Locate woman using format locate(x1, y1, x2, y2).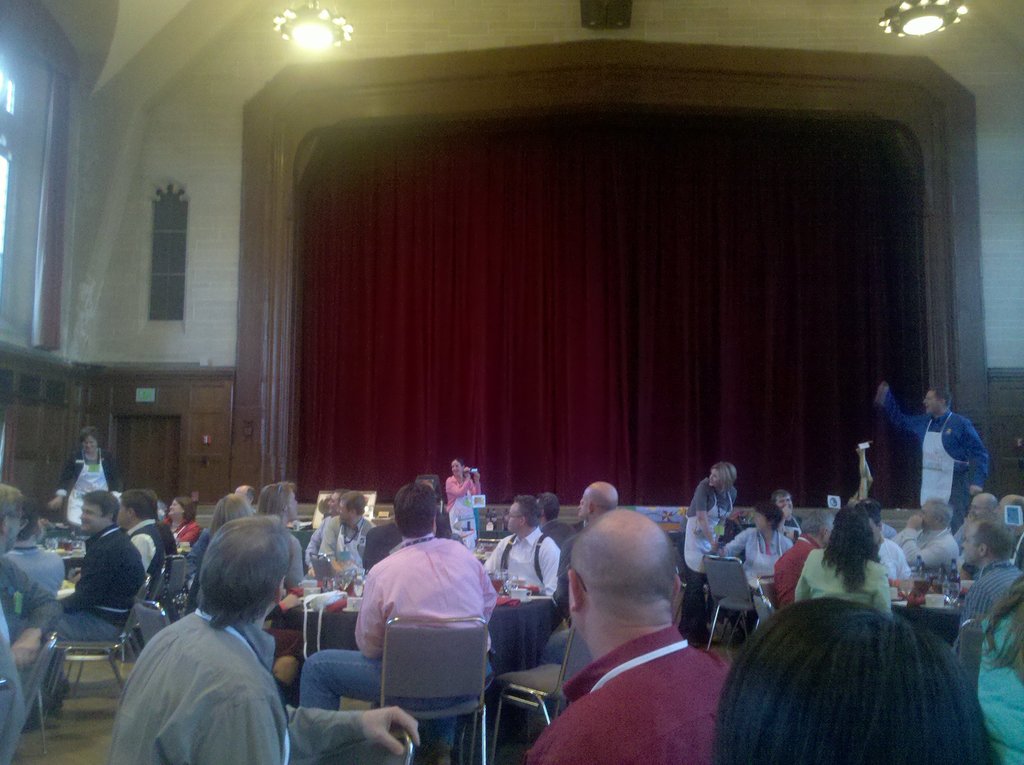
locate(158, 492, 200, 553).
